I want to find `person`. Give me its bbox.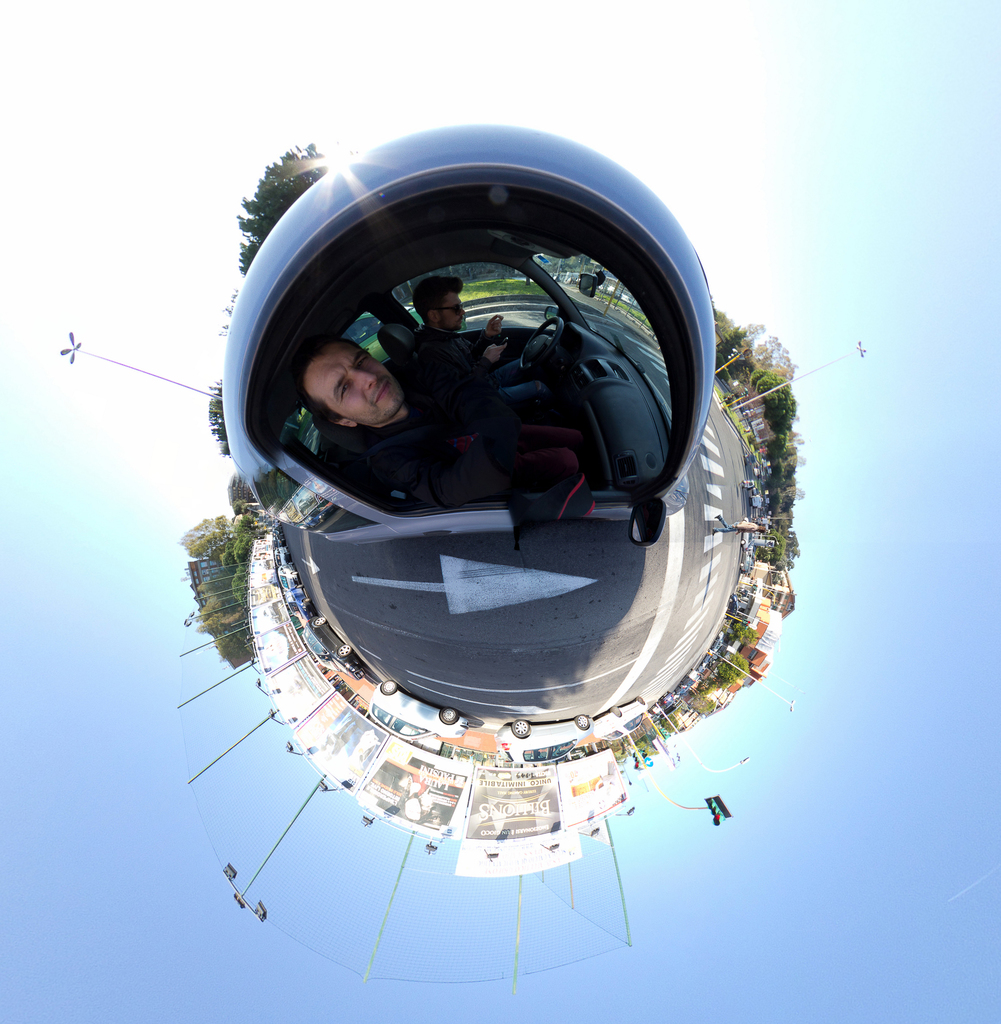
<box>413,267,528,374</box>.
